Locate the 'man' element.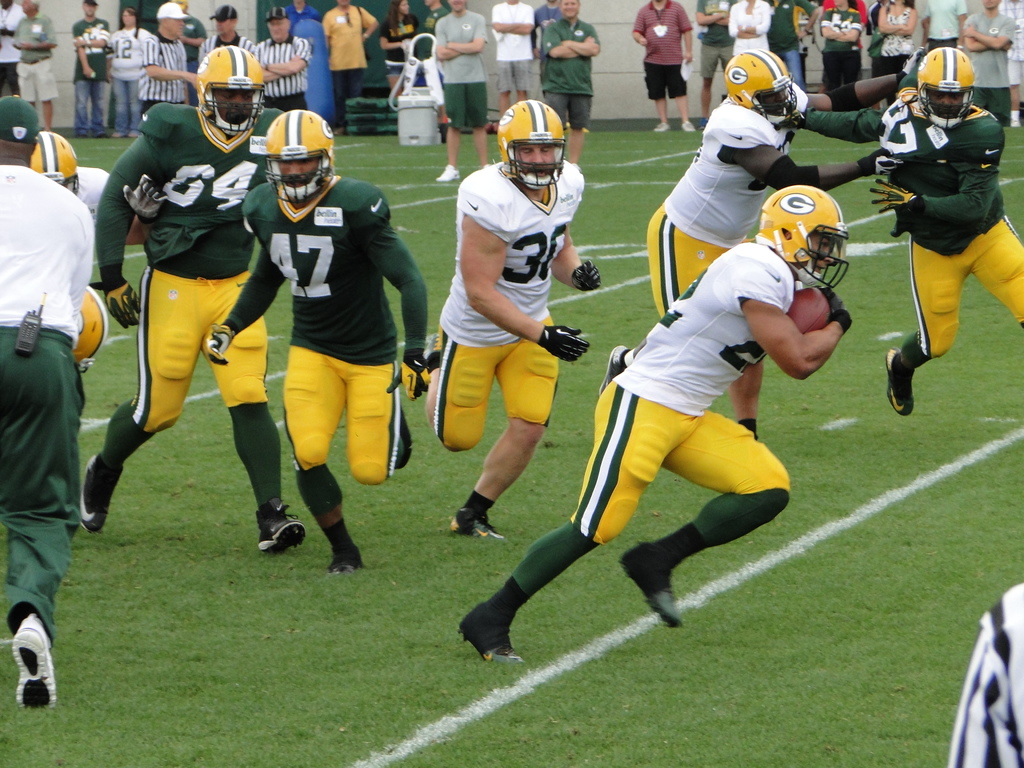
Element bbox: x1=646, y1=46, x2=916, y2=314.
